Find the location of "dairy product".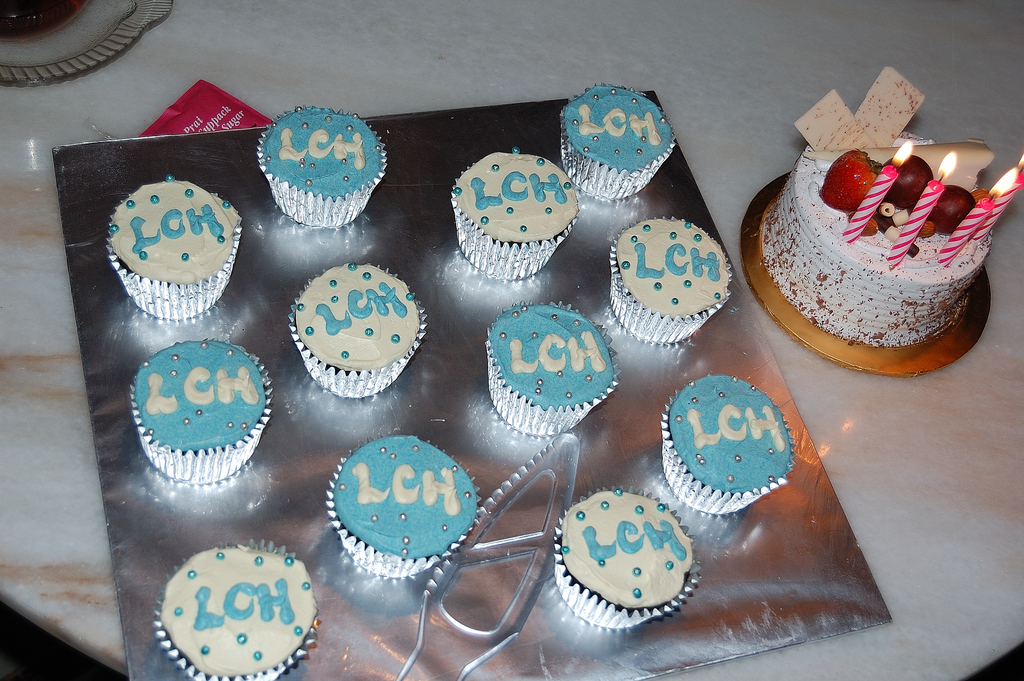
Location: x1=159, y1=546, x2=316, y2=680.
